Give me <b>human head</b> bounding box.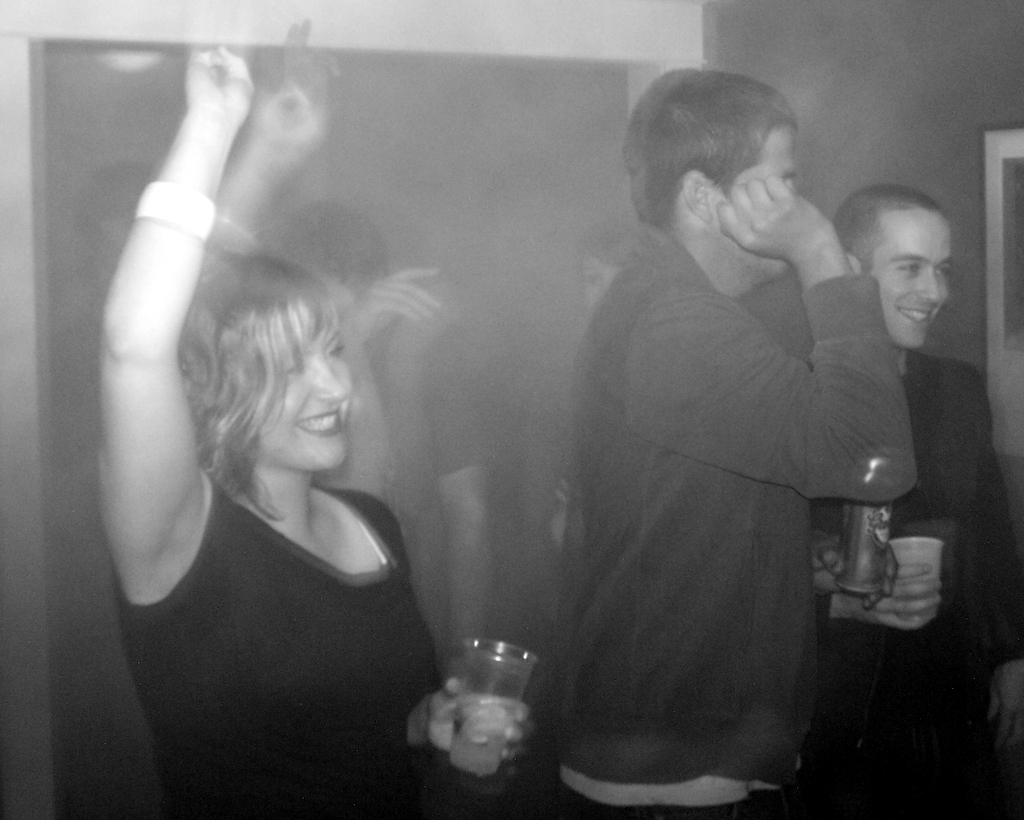
l=577, t=222, r=639, b=321.
